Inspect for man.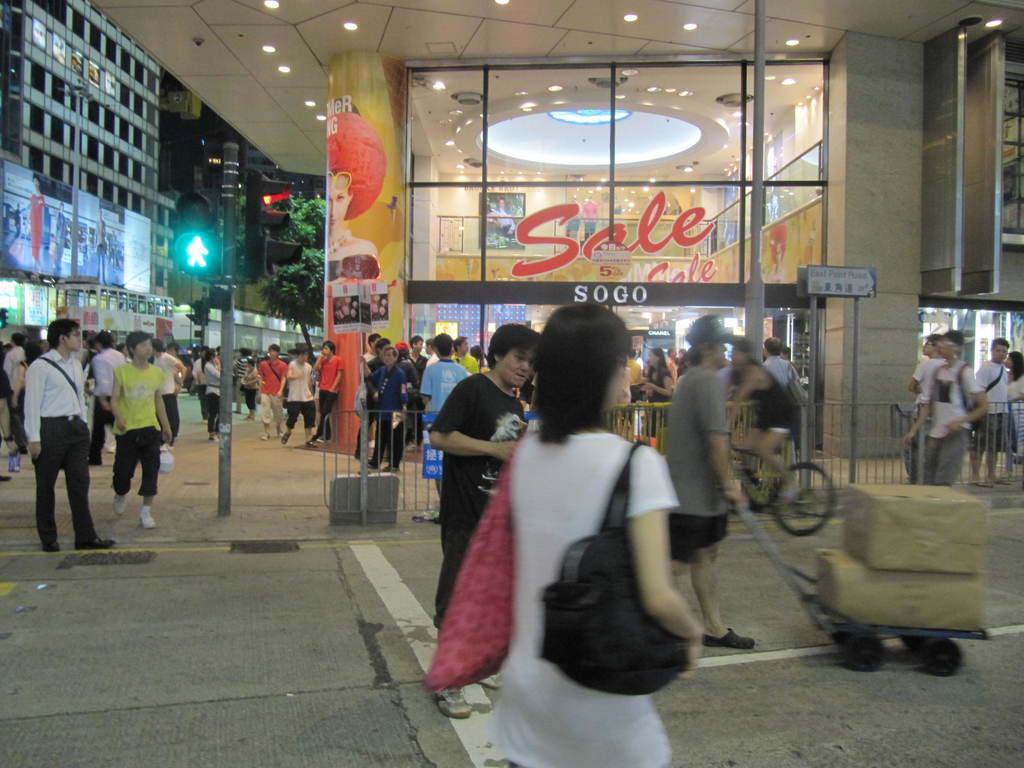
Inspection: box=[1, 336, 26, 445].
